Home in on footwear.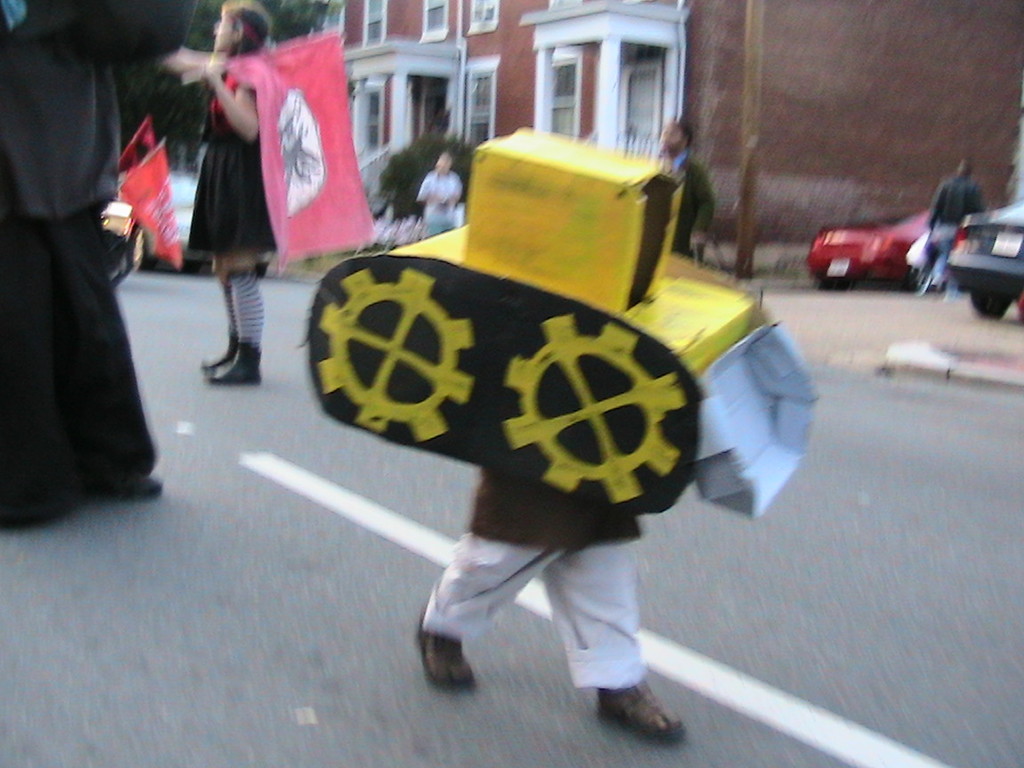
Homed in at <bbox>596, 670, 690, 748</bbox>.
